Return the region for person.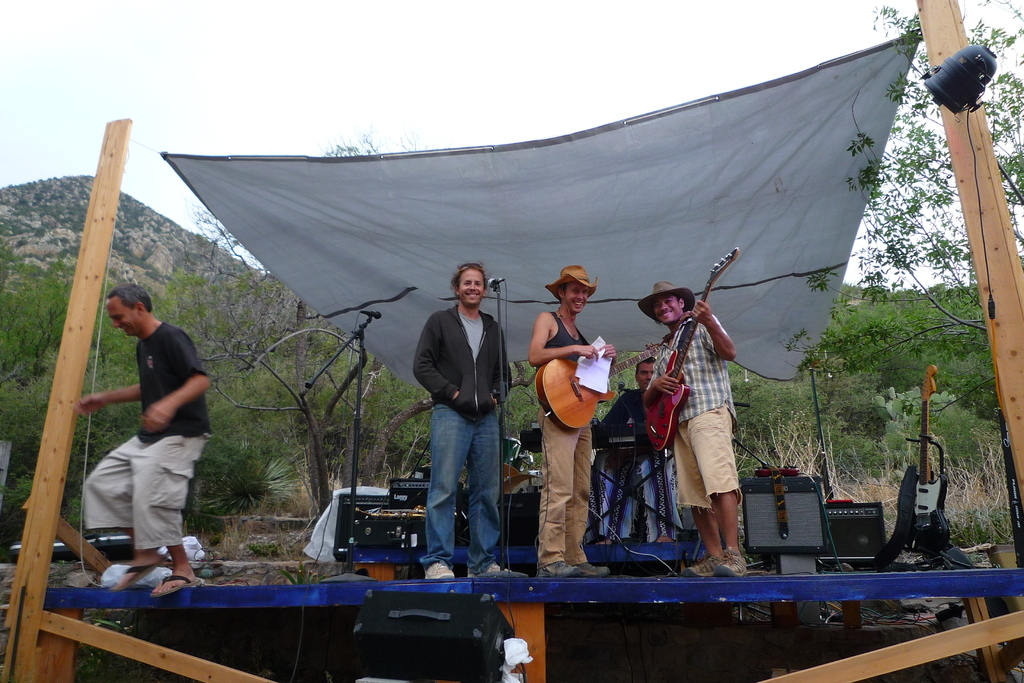
pyautogui.locateOnScreen(407, 257, 516, 575).
